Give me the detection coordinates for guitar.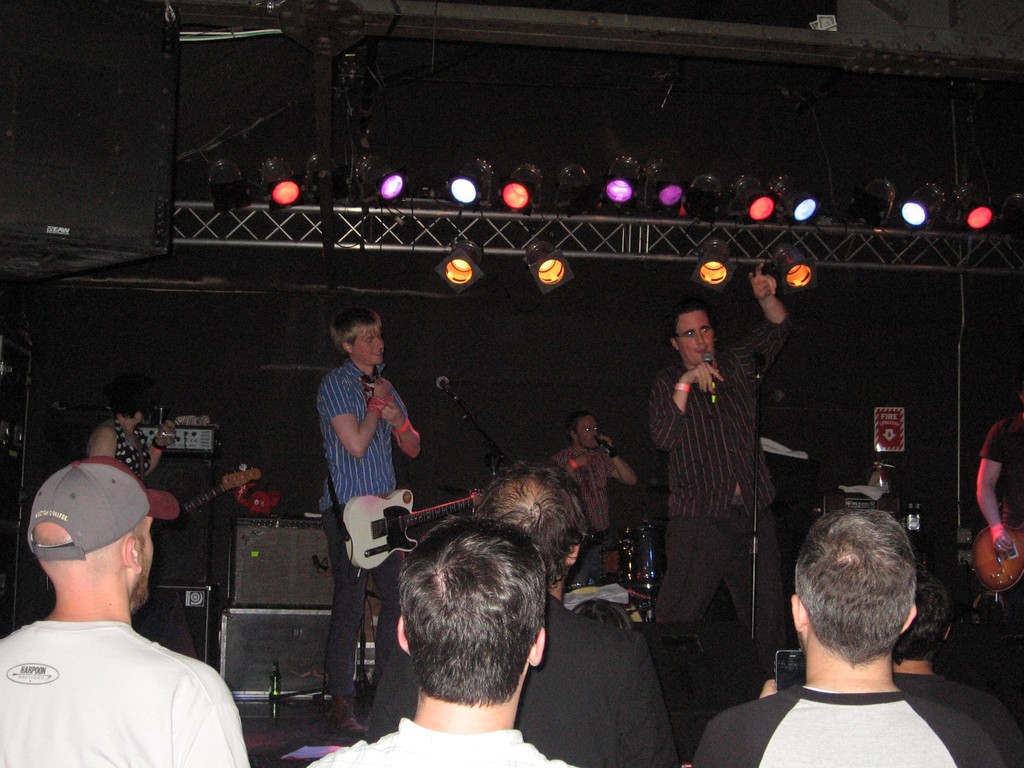
342:484:486:577.
